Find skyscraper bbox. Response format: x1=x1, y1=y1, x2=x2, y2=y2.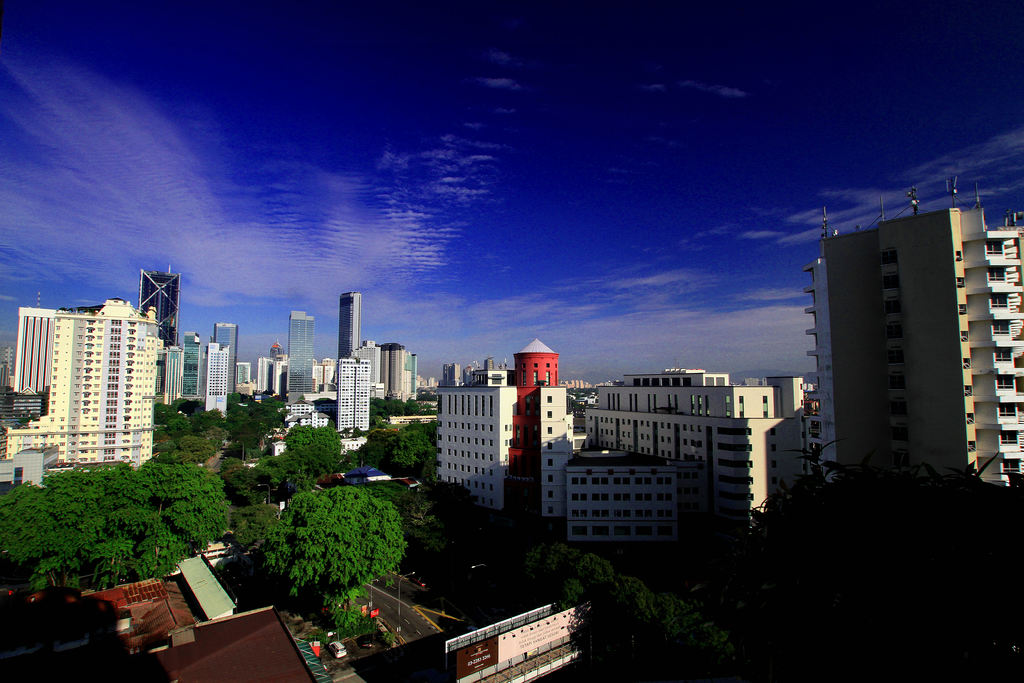
x1=808, y1=199, x2=1023, y2=485.
